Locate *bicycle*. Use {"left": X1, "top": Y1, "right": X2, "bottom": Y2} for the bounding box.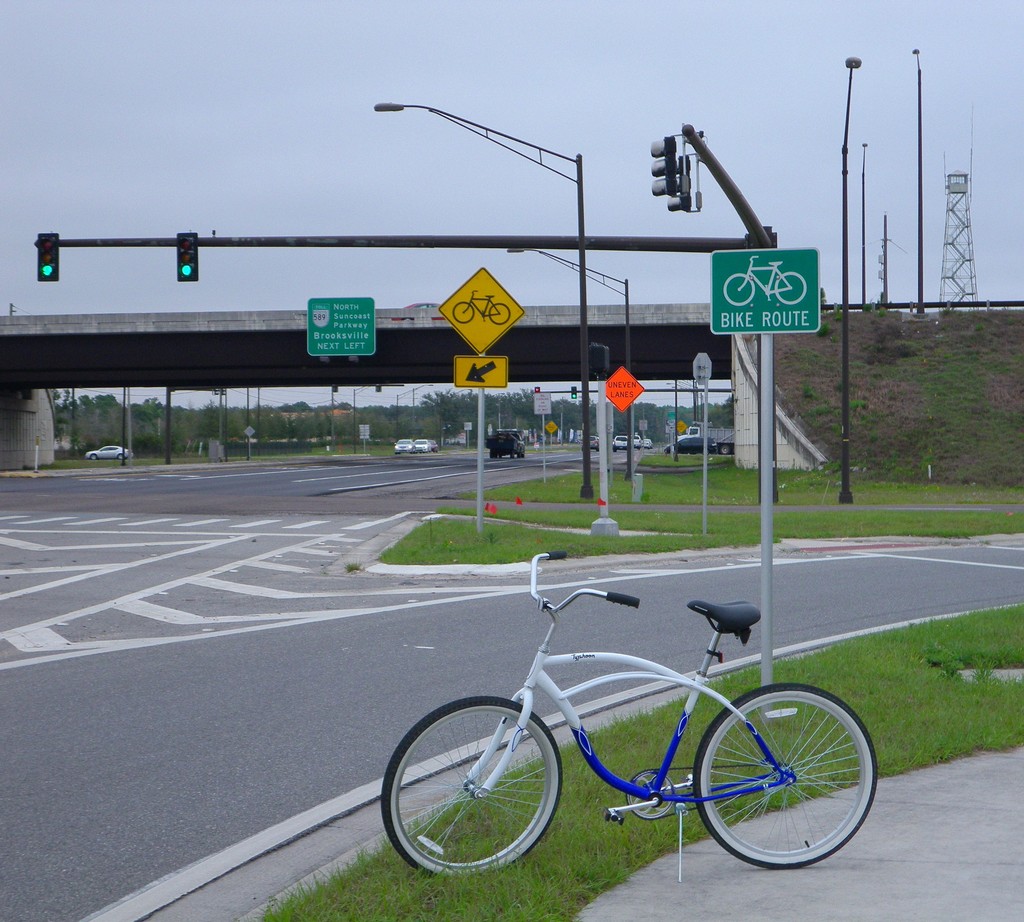
{"left": 390, "top": 567, "right": 895, "bottom": 889}.
